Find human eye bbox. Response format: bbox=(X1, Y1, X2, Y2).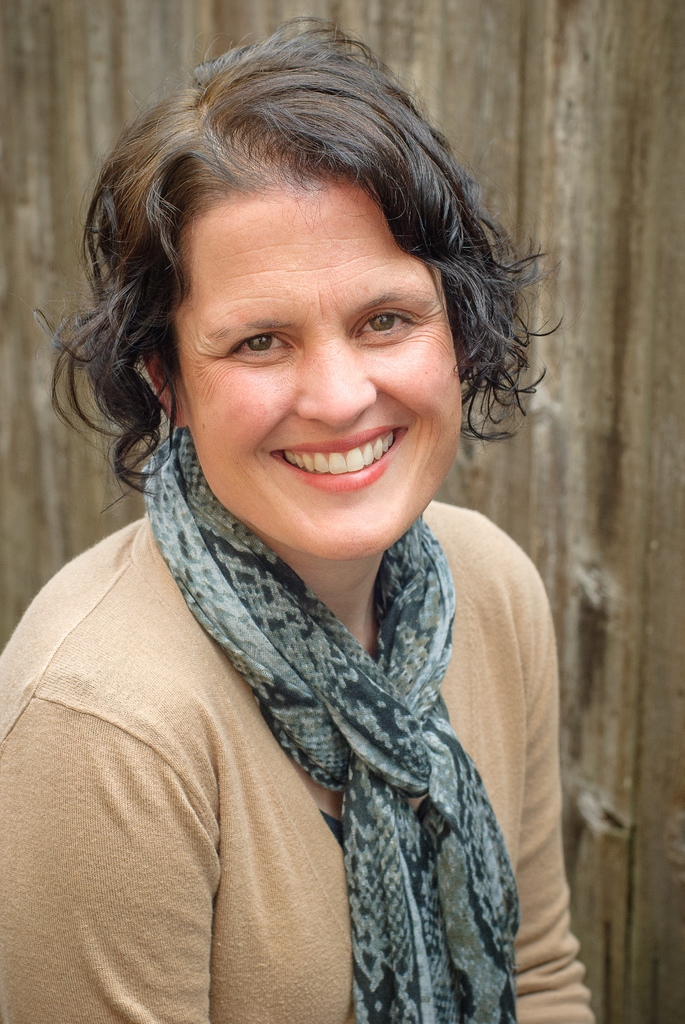
bbox=(349, 308, 415, 350).
